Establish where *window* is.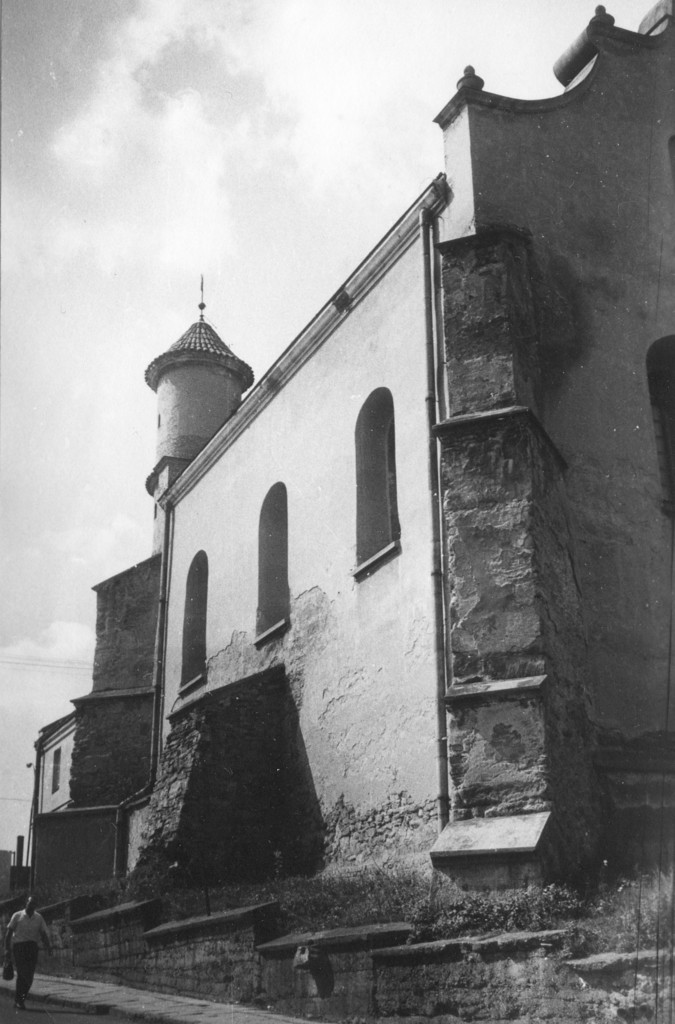
Established at (257, 481, 295, 632).
